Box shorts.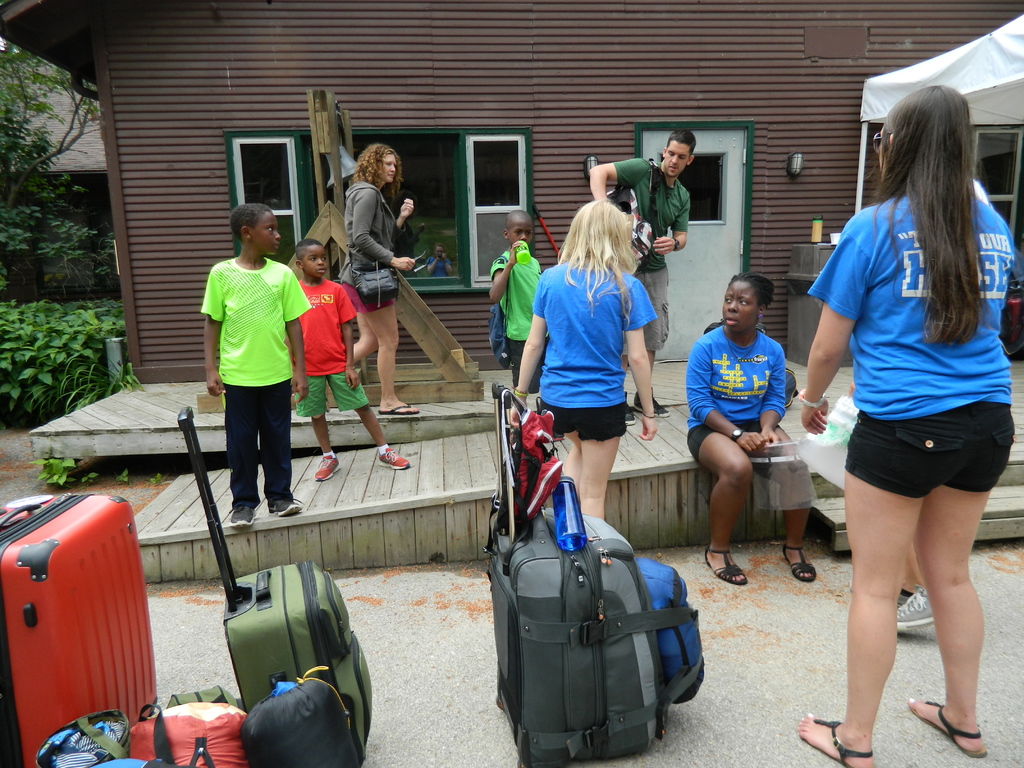
685, 426, 780, 458.
